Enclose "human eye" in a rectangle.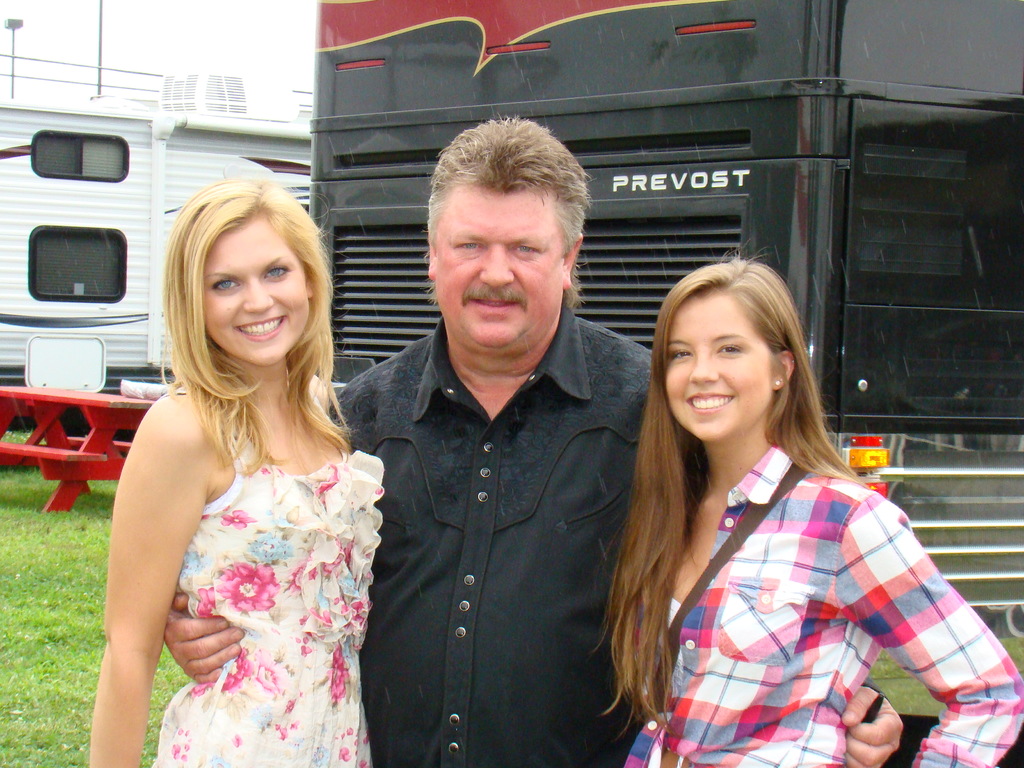
[716, 341, 739, 353].
